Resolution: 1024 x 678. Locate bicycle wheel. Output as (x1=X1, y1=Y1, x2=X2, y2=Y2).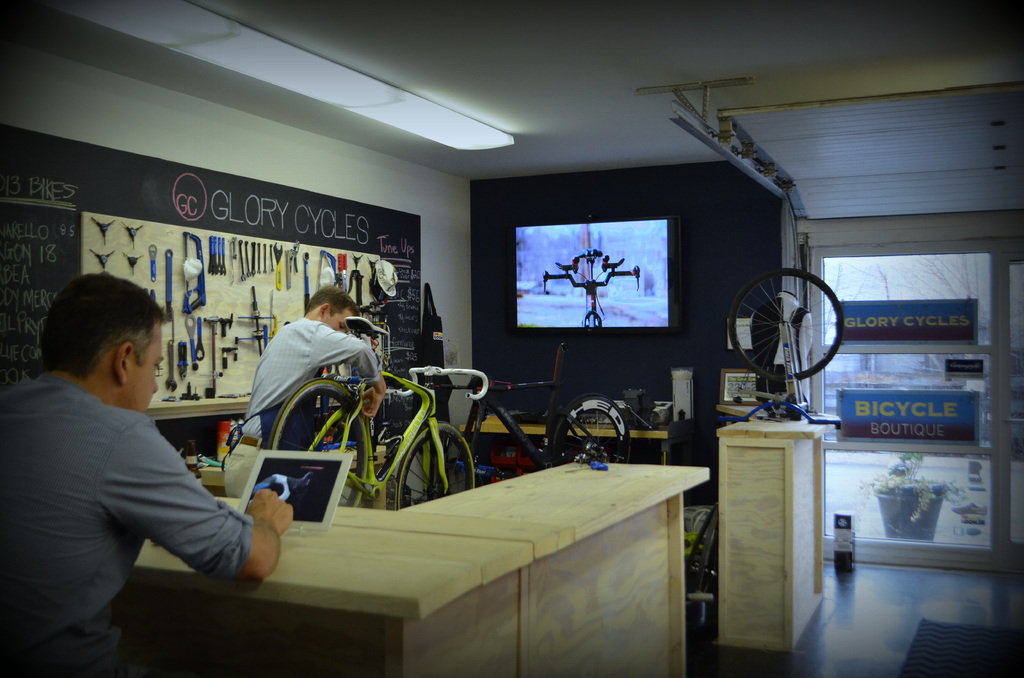
(x1=270, y1=377, x2=367, y2=512).
